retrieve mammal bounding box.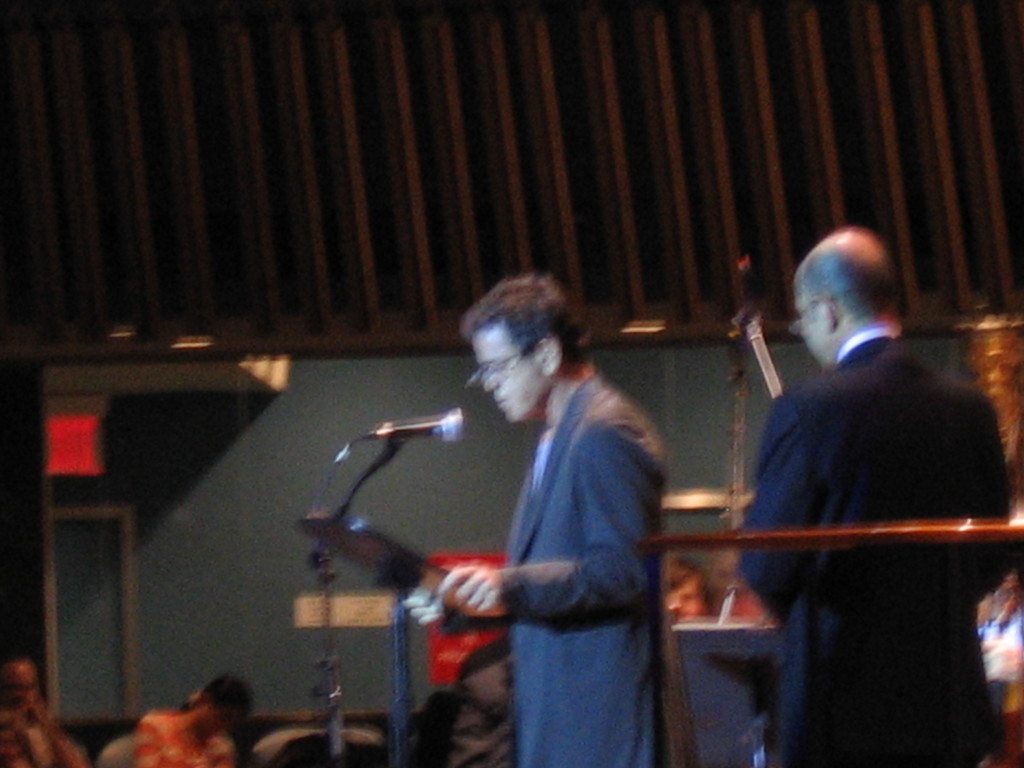
Bounding box: locate(0, 655, 90, 767).
